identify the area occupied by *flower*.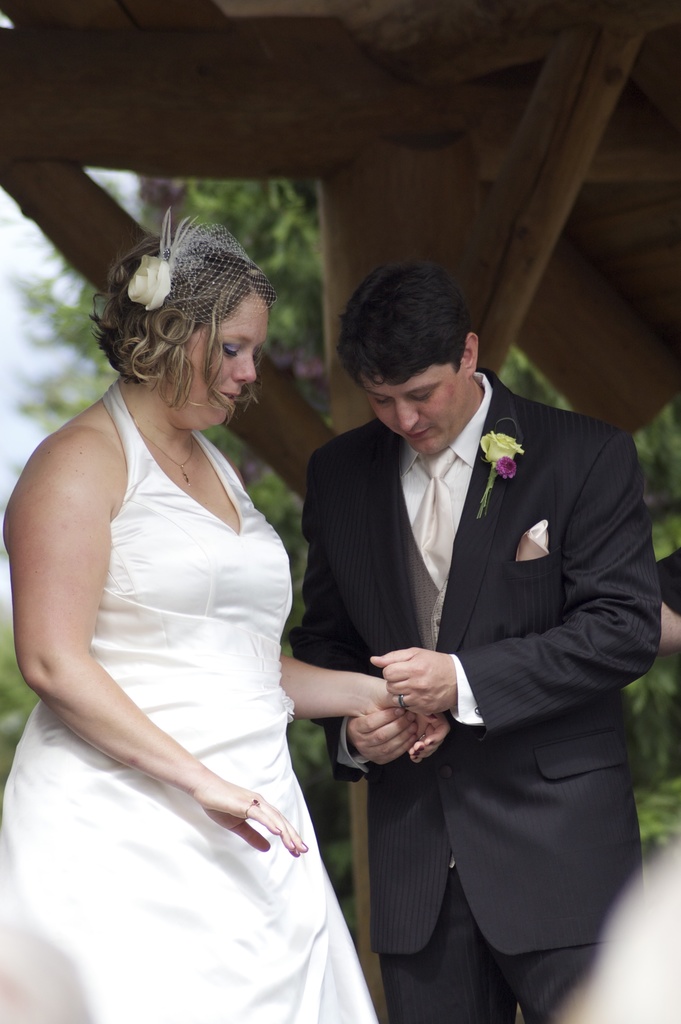
Area: {"x1": 480, "y1": 428, "x2": 528, "y2": 467}.
